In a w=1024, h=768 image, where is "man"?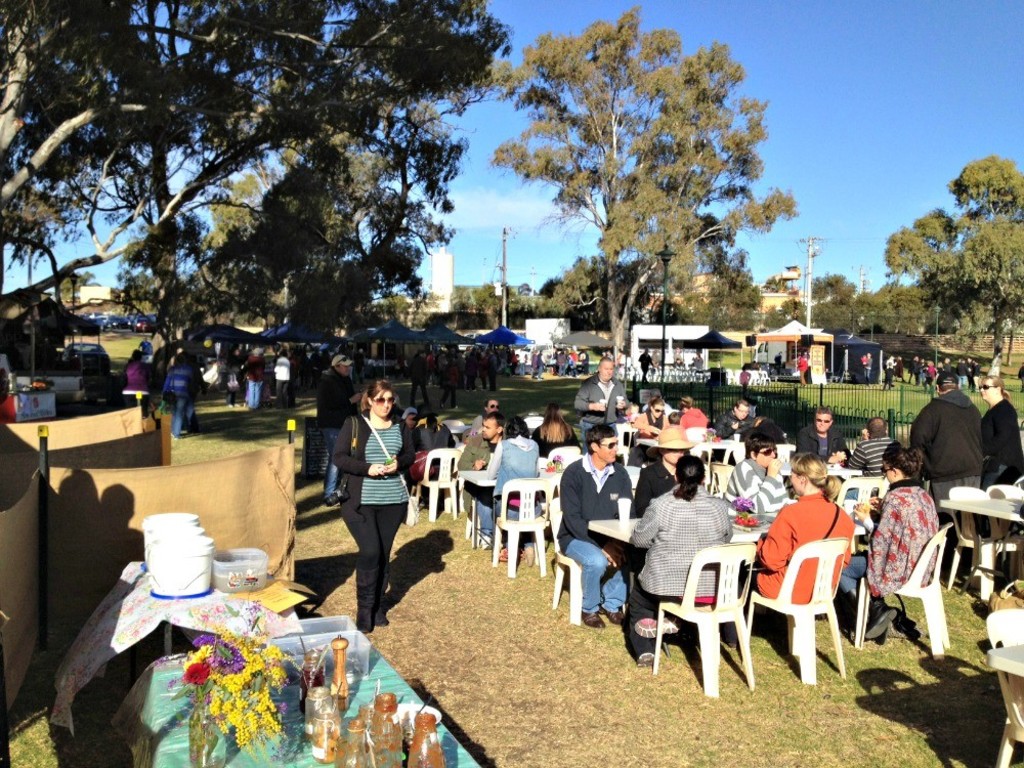
detection(483, 348, 498, 390).
